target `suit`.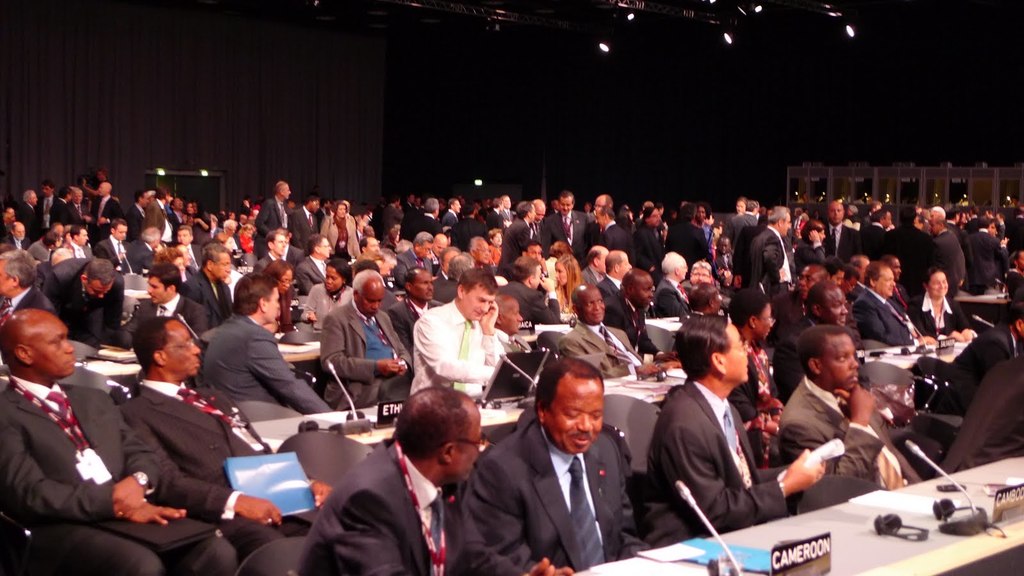
Target region: [940, 353, 1023, 474].
